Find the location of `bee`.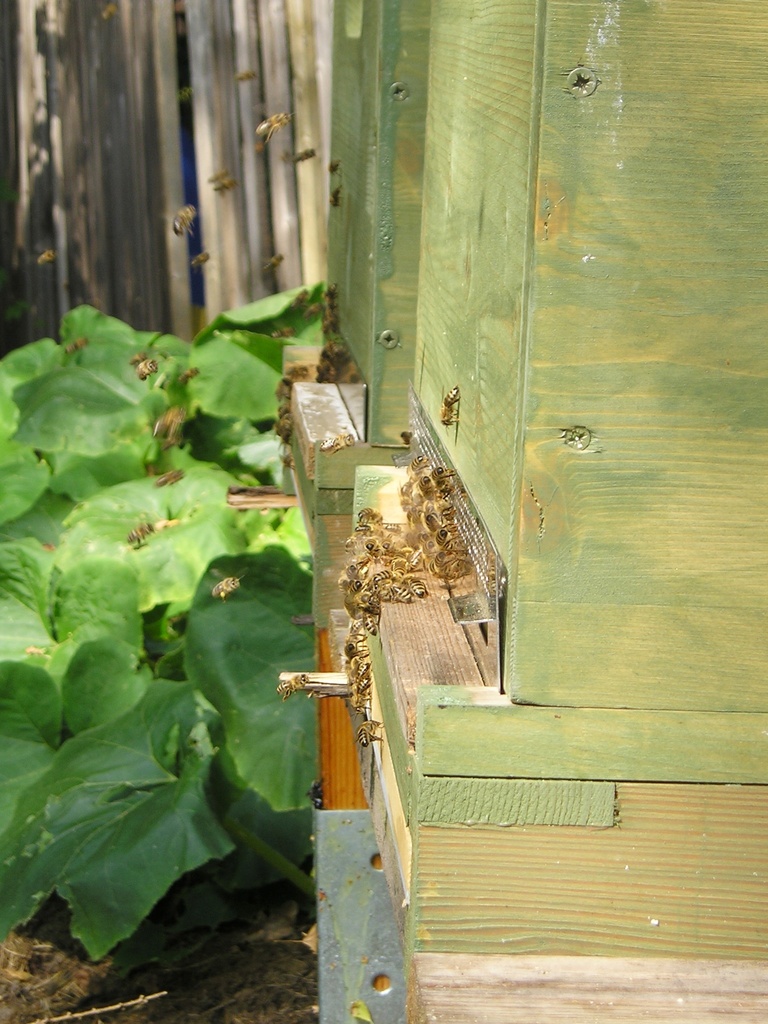
Location: (x1=364, y1=605, x2=374, y2=638).
